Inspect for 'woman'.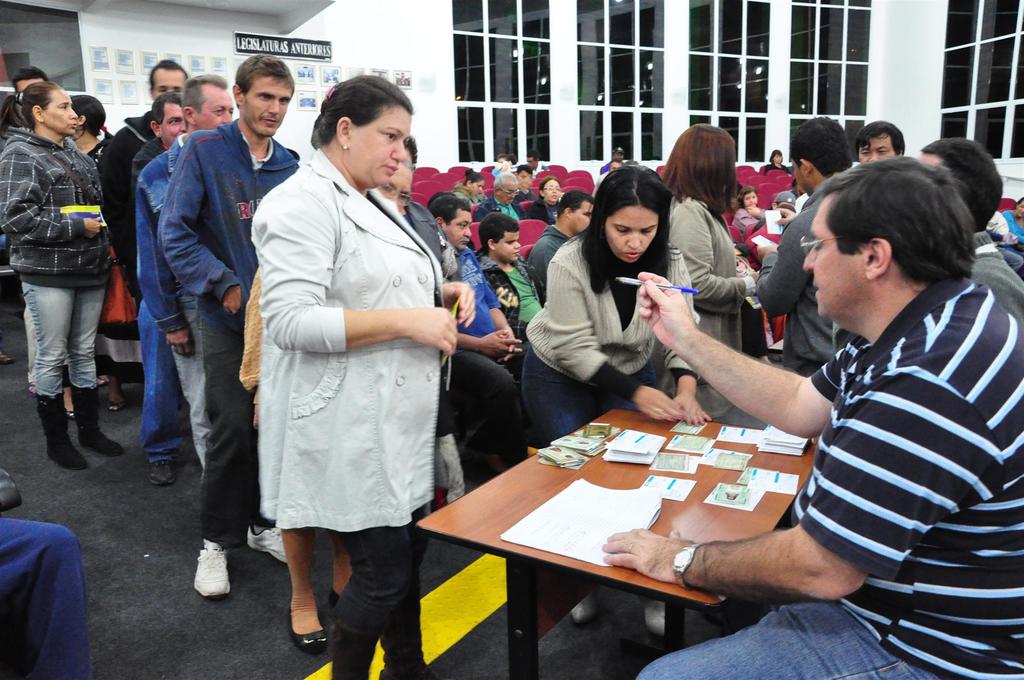
Inspection: locate(0, 78, 123, 475).
